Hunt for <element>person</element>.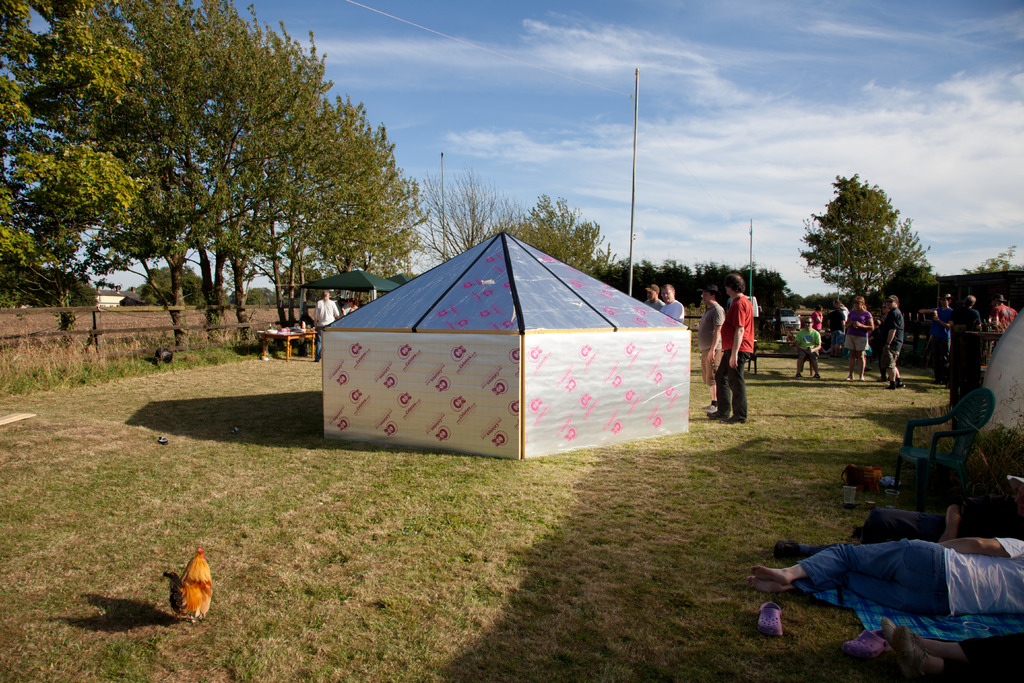
Hunted down at 336 294 360 316.
